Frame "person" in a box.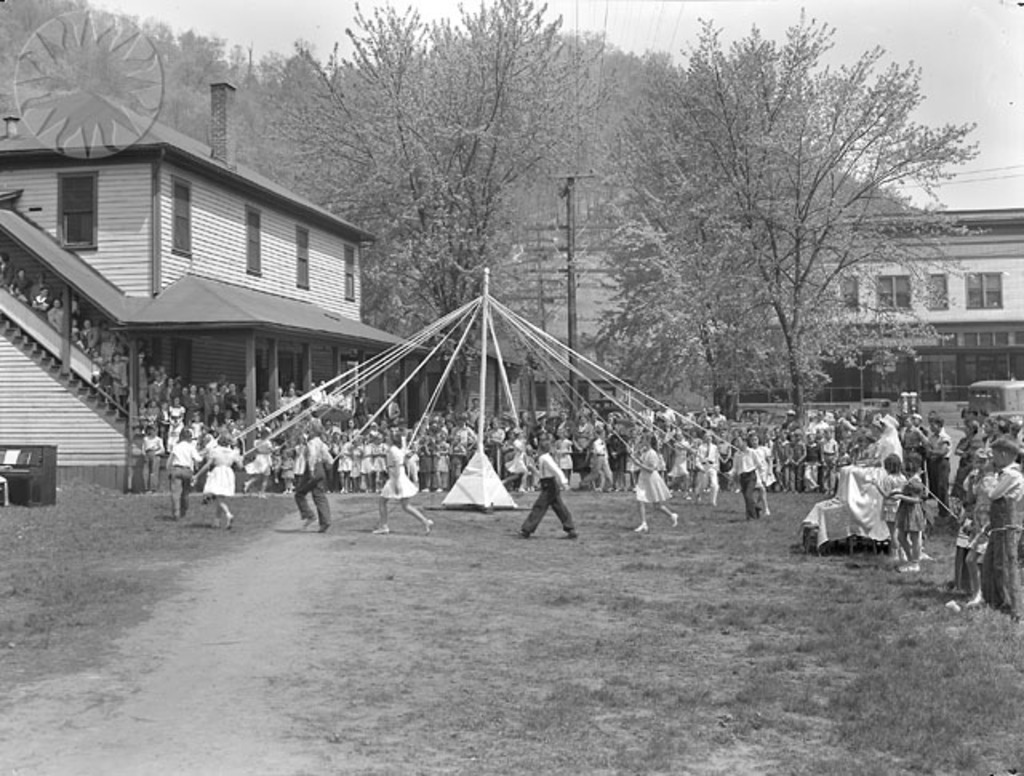
bbox=[891, 456, 933, 570].
